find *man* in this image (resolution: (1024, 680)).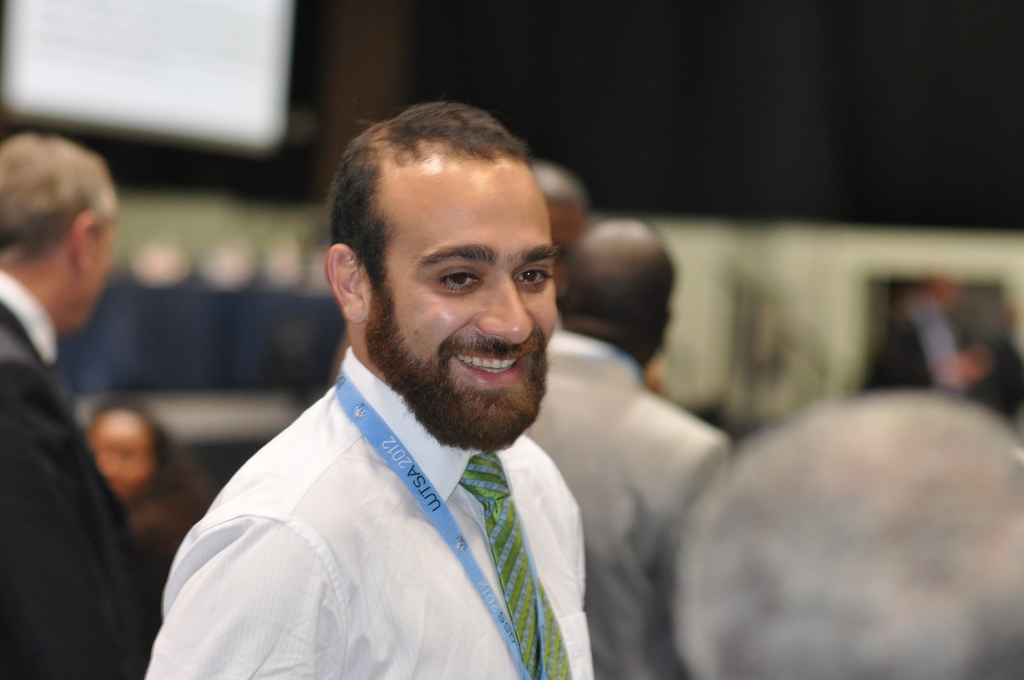
box=[534, 155, 593, 298].
